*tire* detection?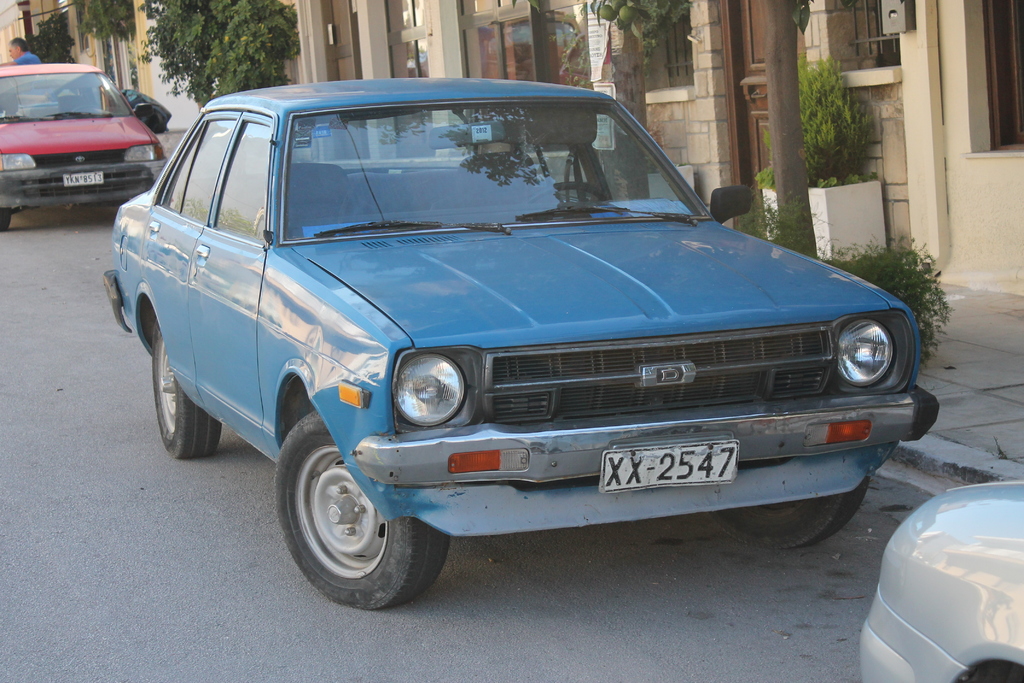
box=[0, 208, 19, 227]
